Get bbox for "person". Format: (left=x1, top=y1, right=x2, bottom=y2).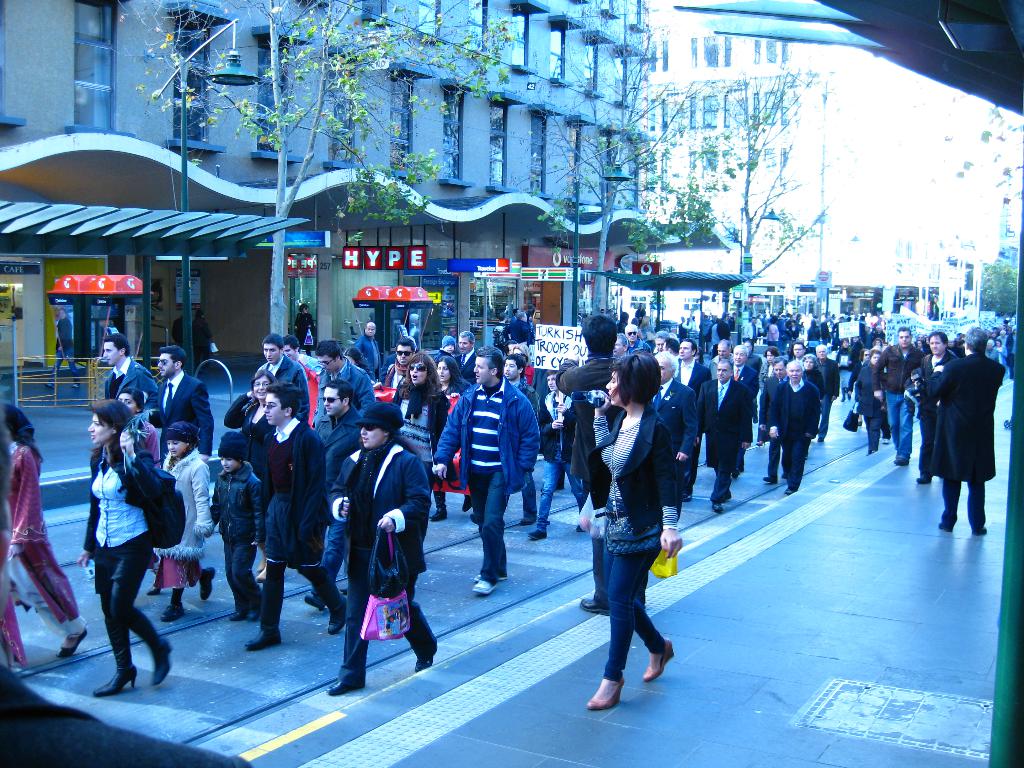
(left=77, top=396, right=187, bottom=696).
